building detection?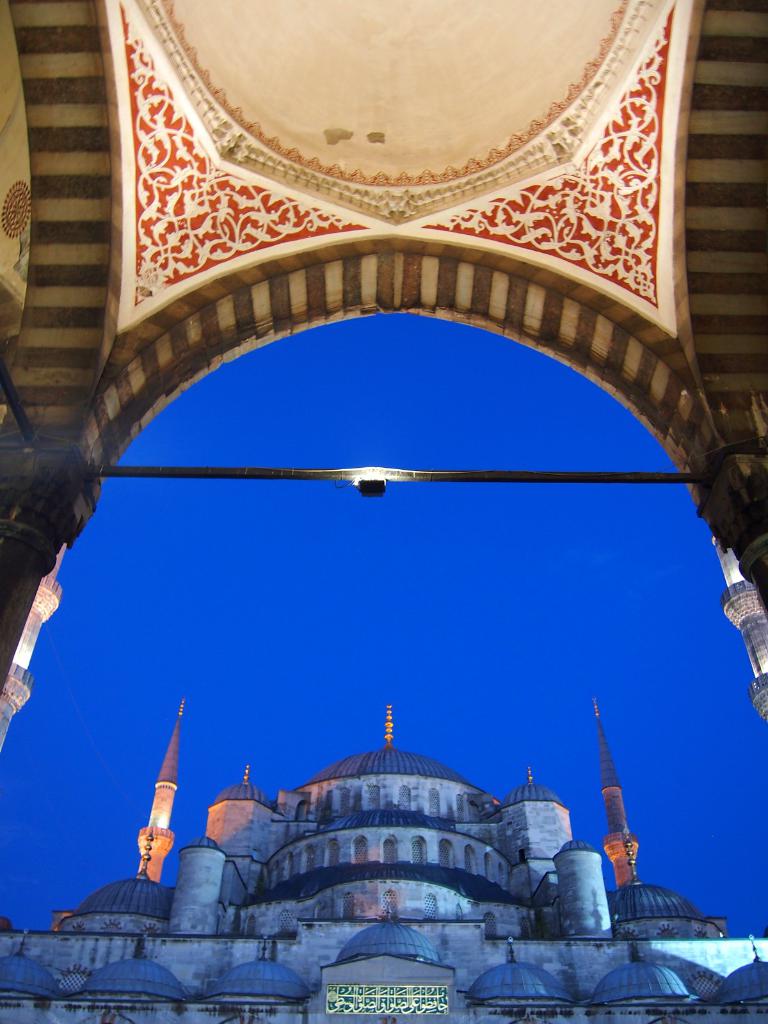
0:540:767:1023
